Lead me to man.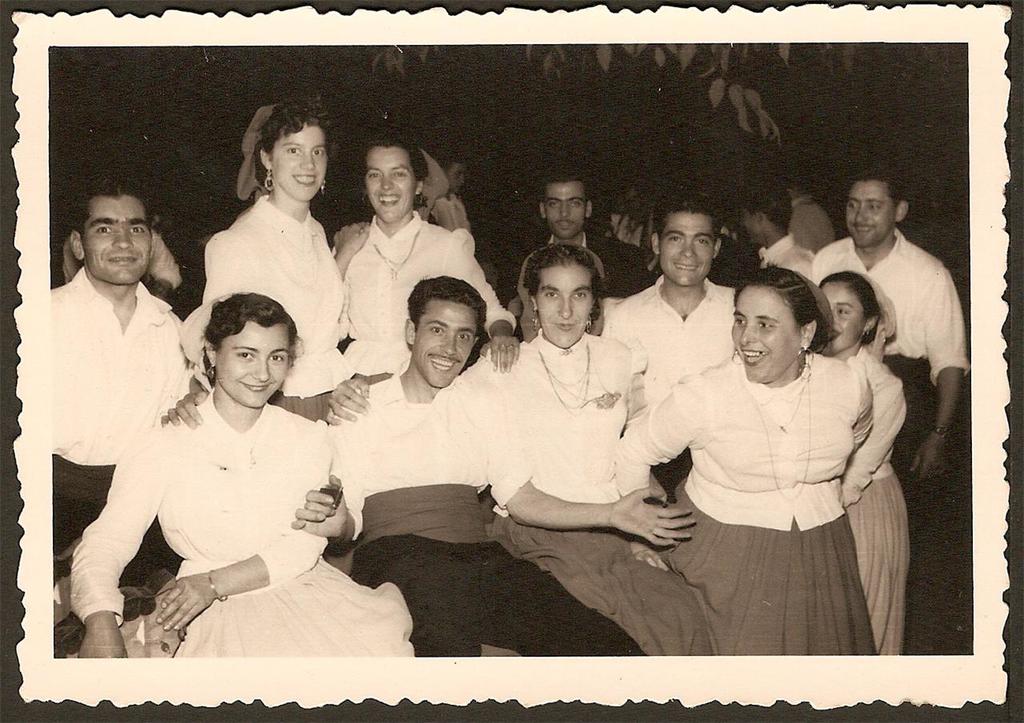
Lead to region(431, 151, 472, 231).
